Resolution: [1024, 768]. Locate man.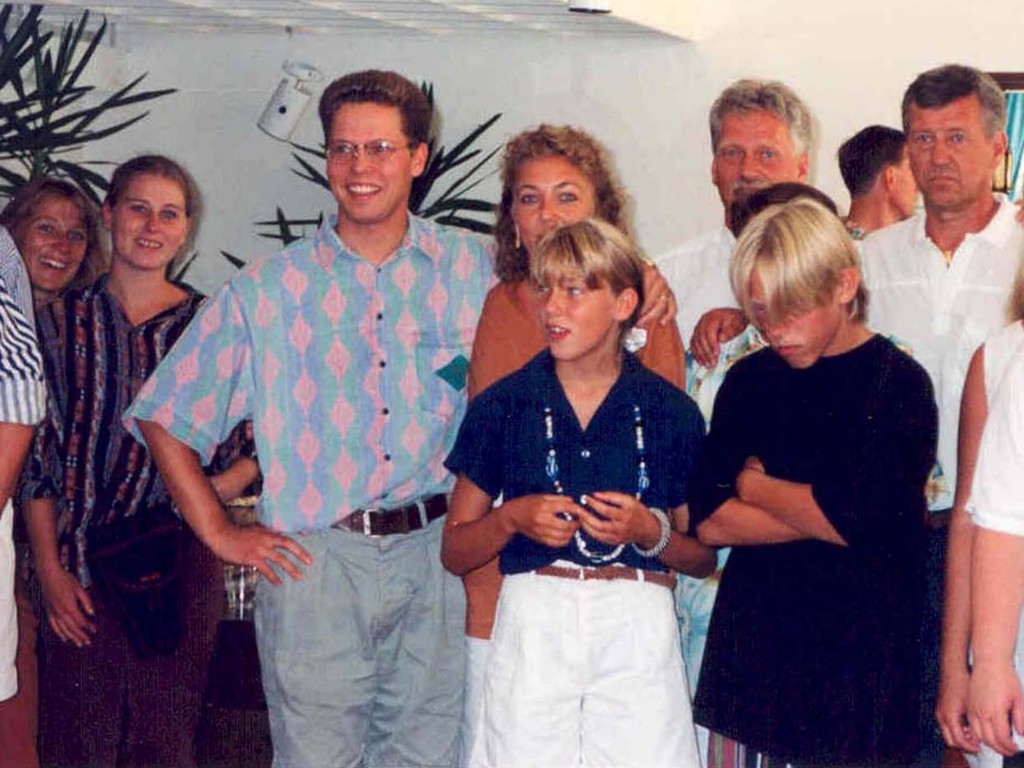
<bbox>856, 69, 1020, 673</bbox>.
